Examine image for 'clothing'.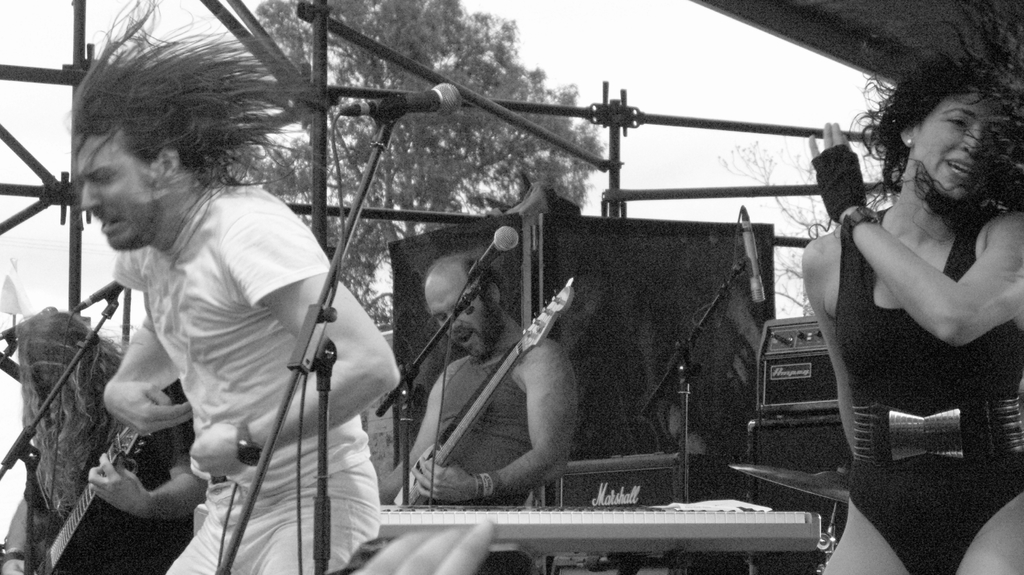
Examination result: locate(831, 205, 1023, 574).
